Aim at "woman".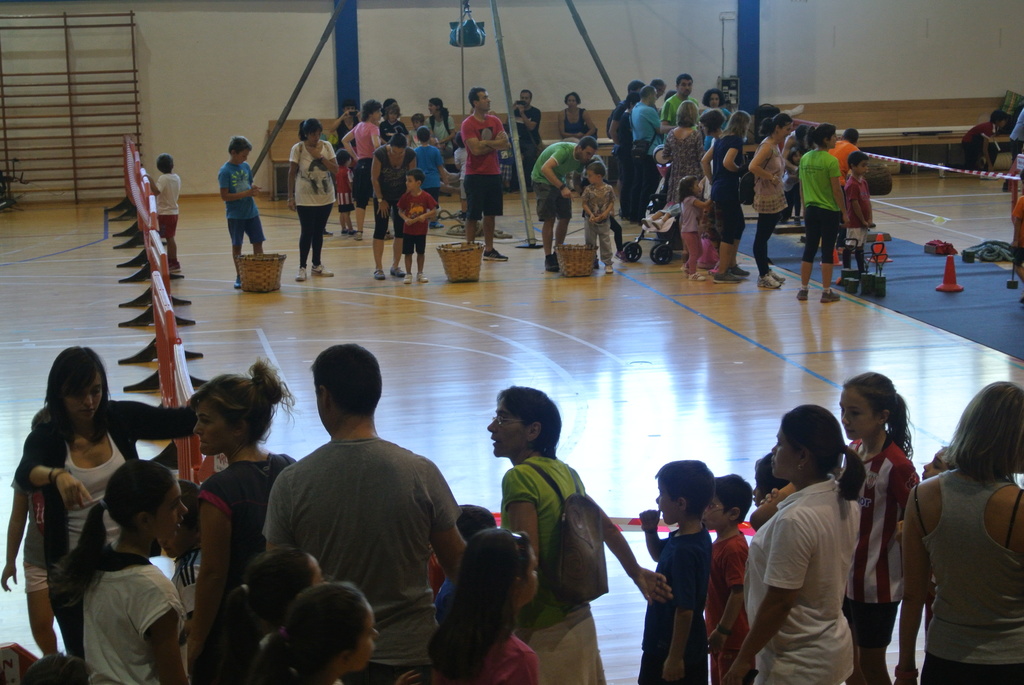
Aimed at bbox=[371, 134, 415, 280].
